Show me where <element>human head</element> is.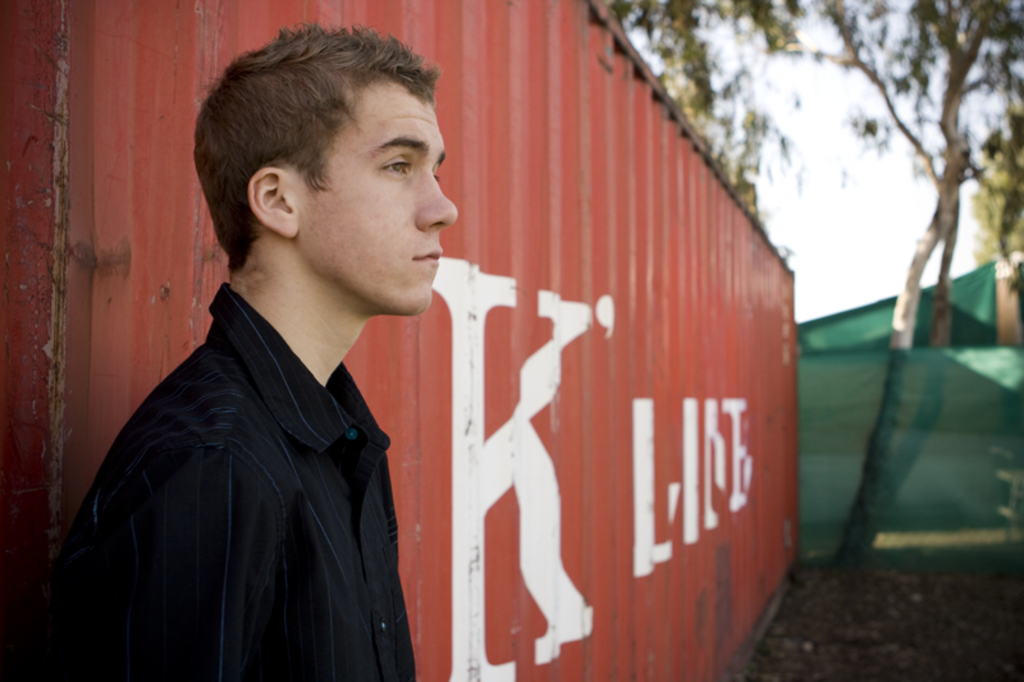
<element>human head</element> is at left=196, top=26, right=436, bottom=252.
